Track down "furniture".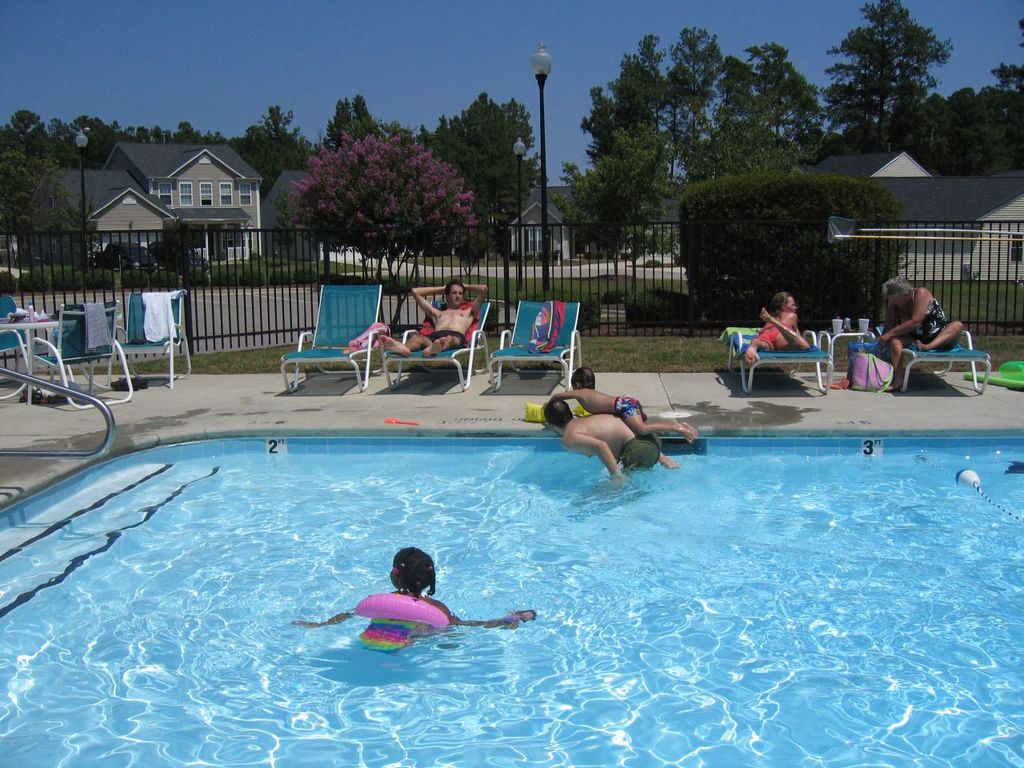
Tracked to {"left": 280, "top": 282, "right": 390, "bottom": 396}.
